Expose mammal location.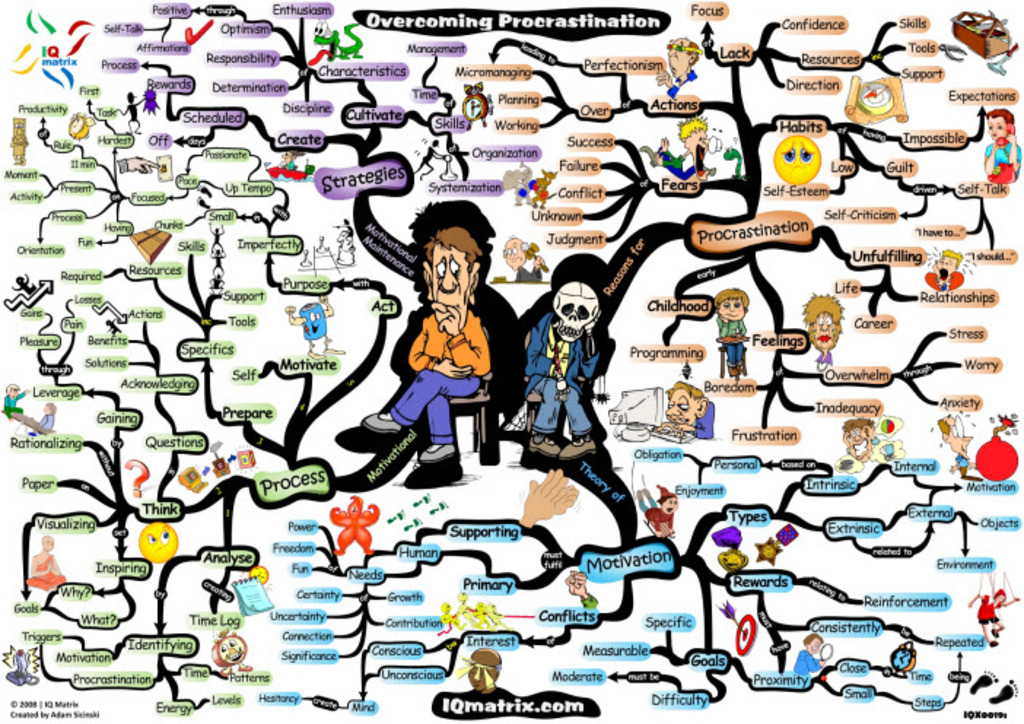
Exposed at (x1=925, y1=245, x2=970, y2=290).
